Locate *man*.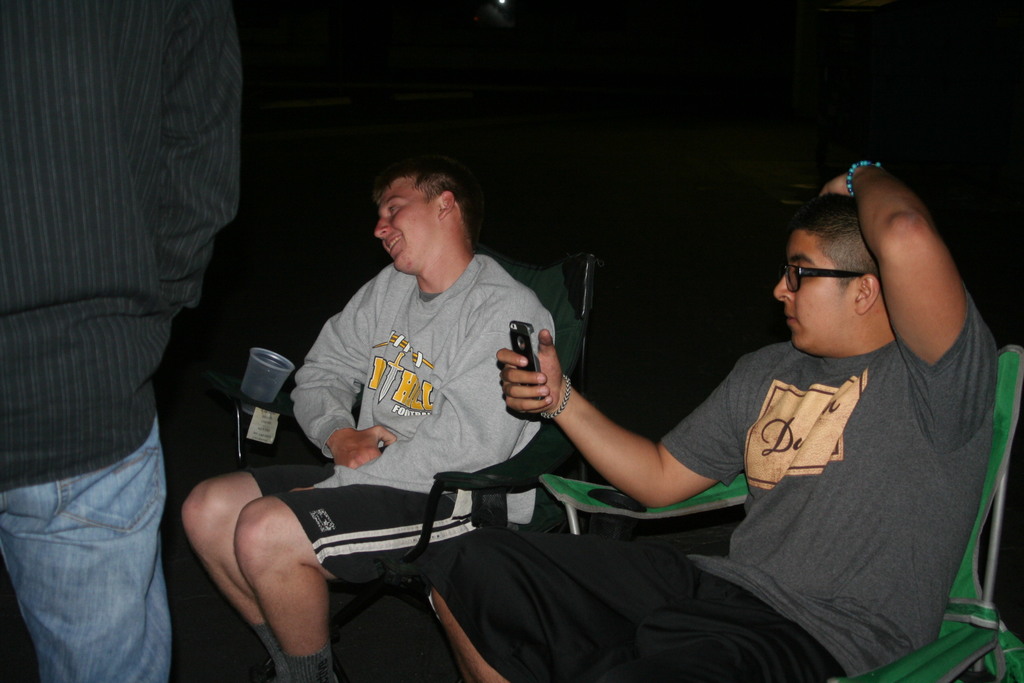
Bounding box: 184, 165, 557, 682.
